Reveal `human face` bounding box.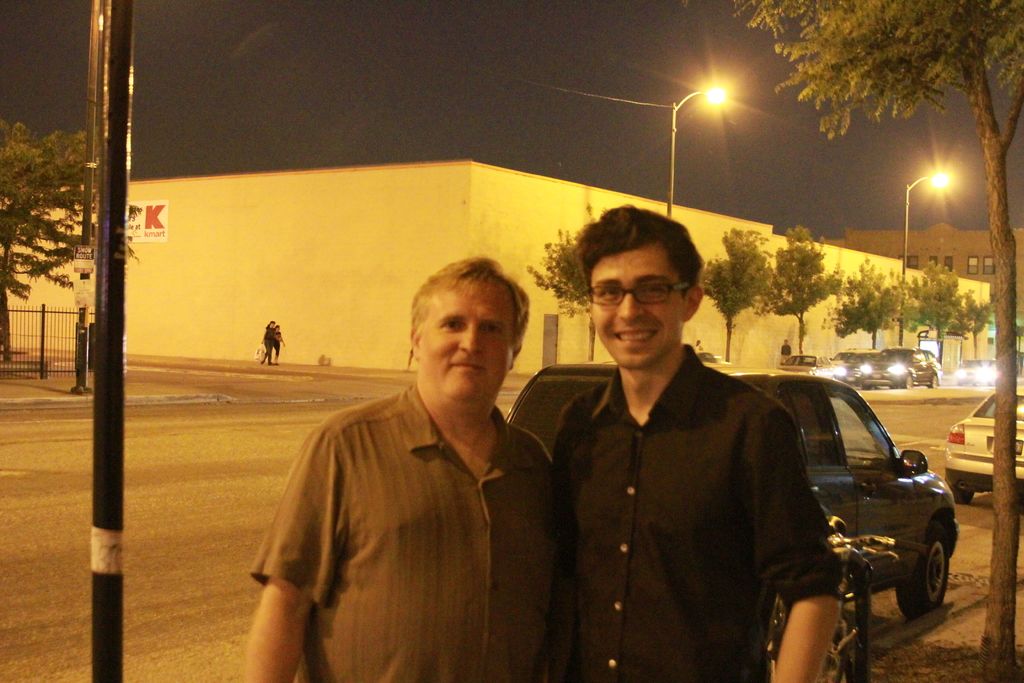
Revealed: x1=594, y1=234, x2=682, y2=364.
